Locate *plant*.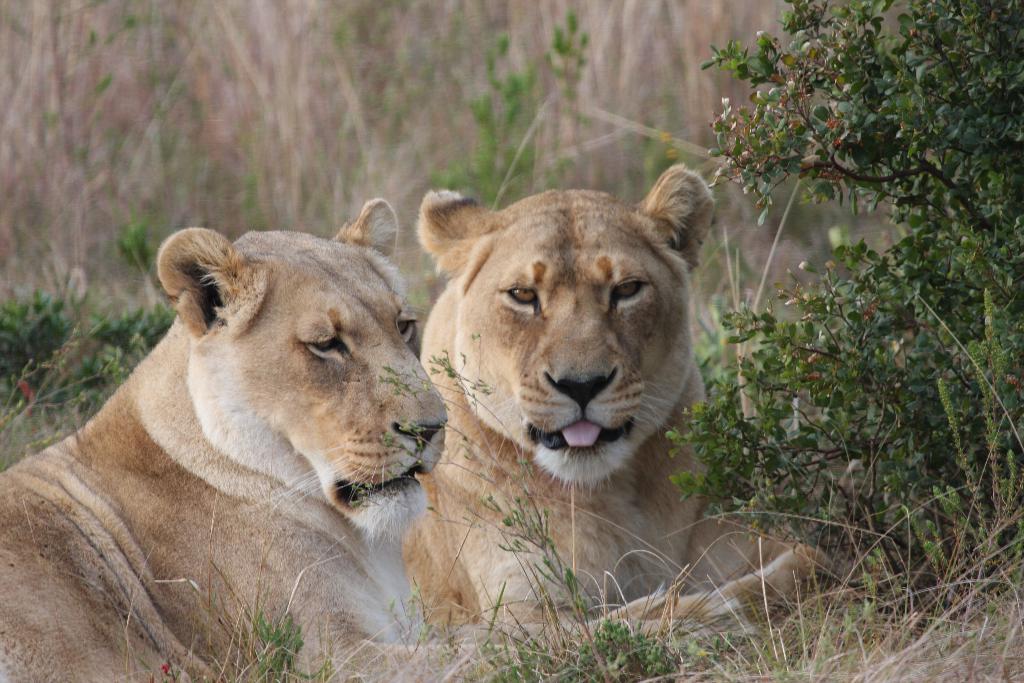
Bounding box: {"x1": 755, "y1": 529, "x2": 1023, "y2": 682}.
